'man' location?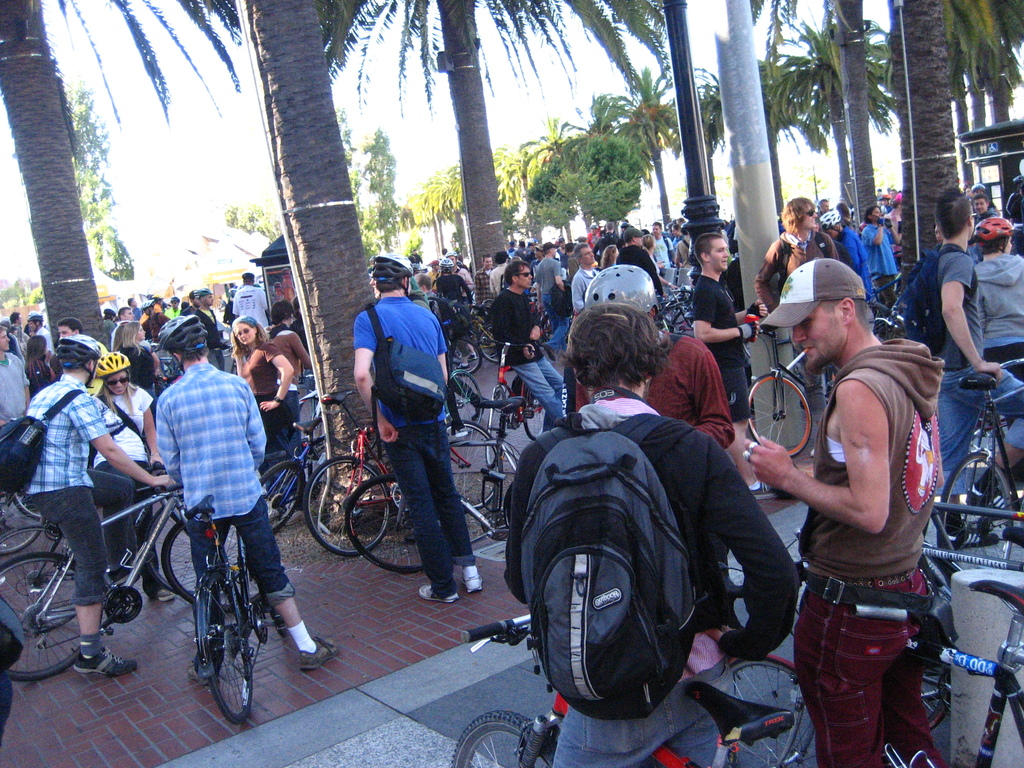
box(154, 317, 340, 687)
